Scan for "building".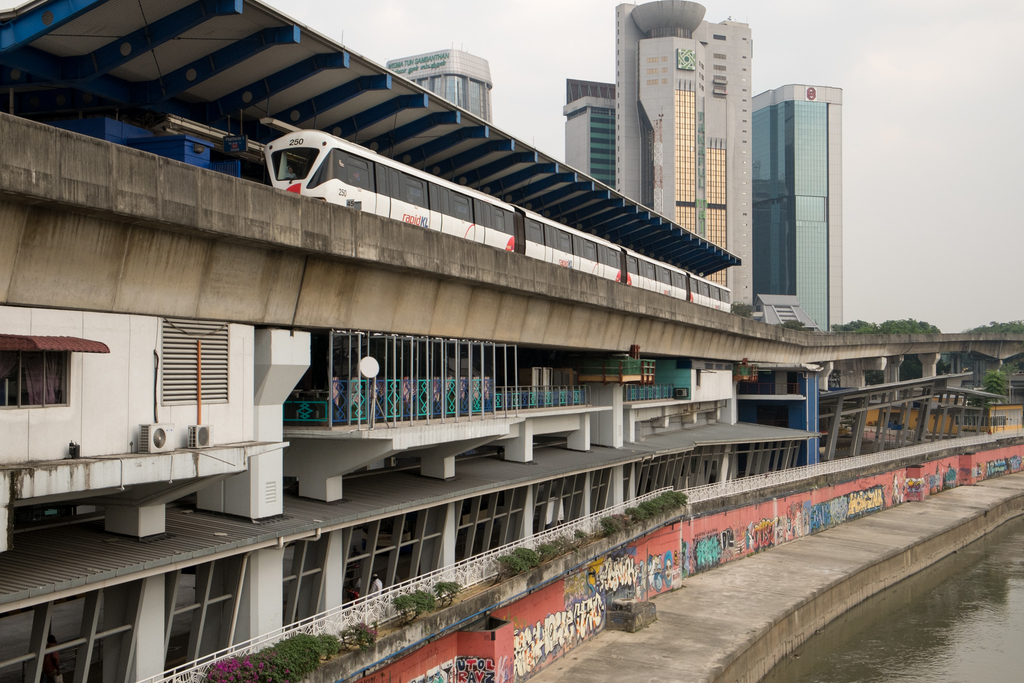
Scan result: {"x1": 388, "y1": 50, "x2": 490, "y2": 125}.
